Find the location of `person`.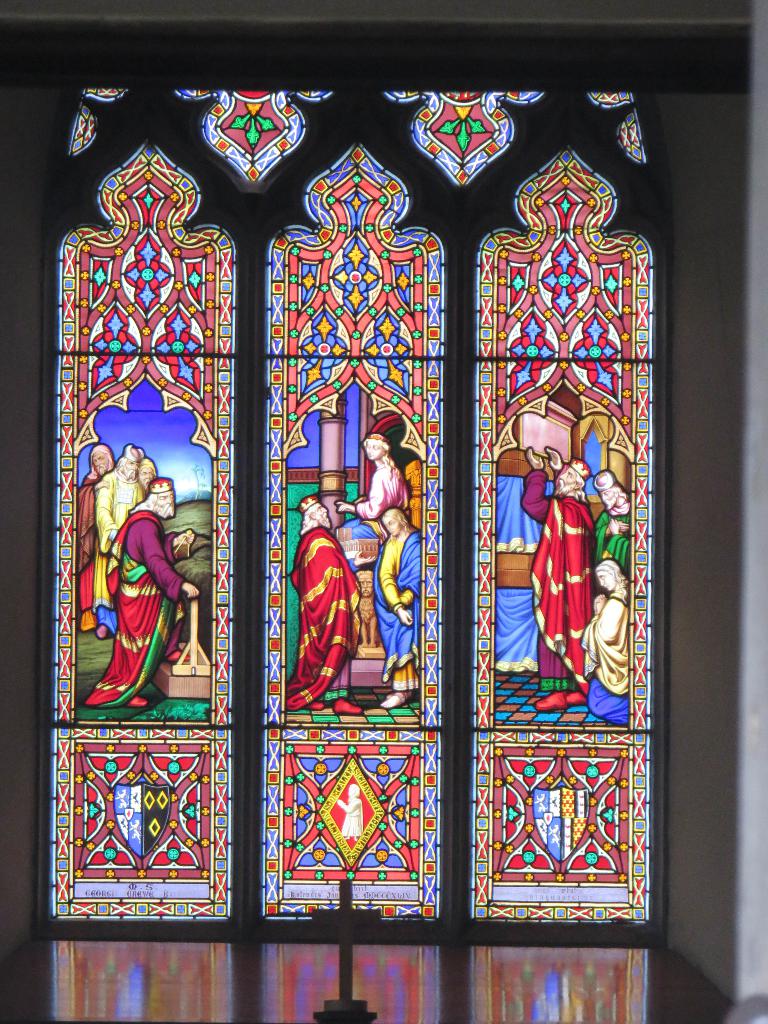
Location: (left=579, top=554, right=633, bottom=725).
